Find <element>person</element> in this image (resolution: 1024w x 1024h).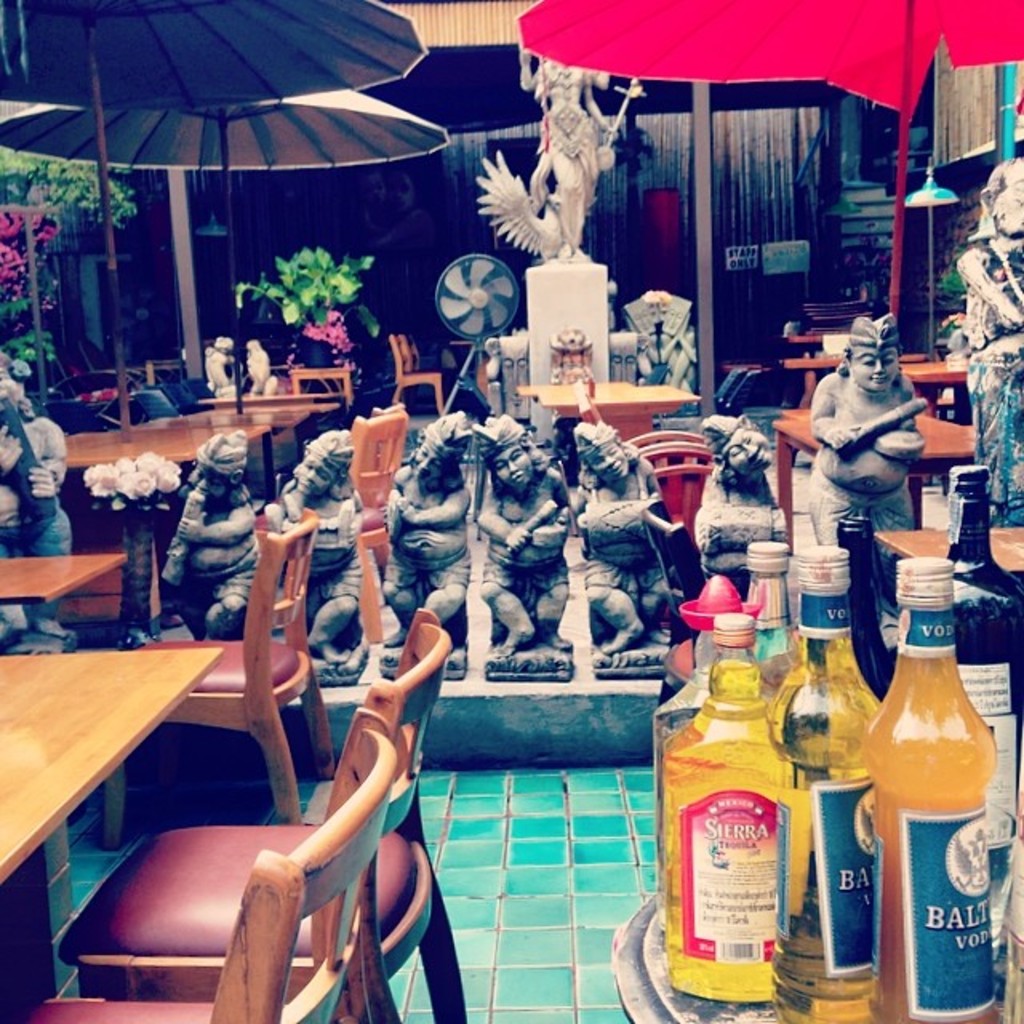
(x1=811, y1=309, x2=926, y2=614).
